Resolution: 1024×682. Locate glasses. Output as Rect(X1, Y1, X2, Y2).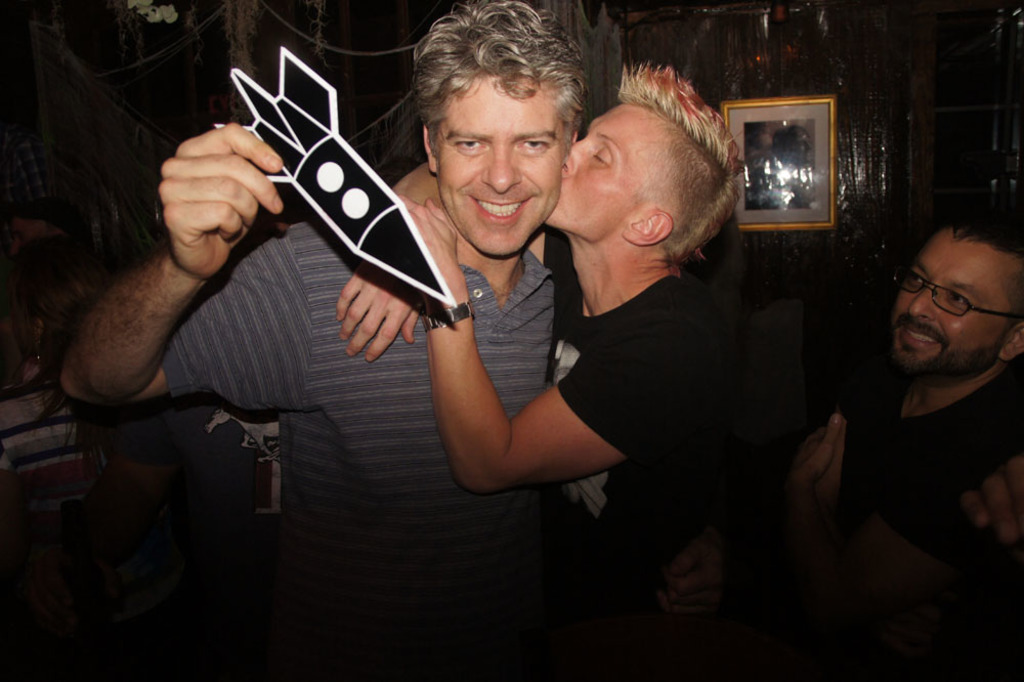
Rect(892, 266, 1008, 328).
